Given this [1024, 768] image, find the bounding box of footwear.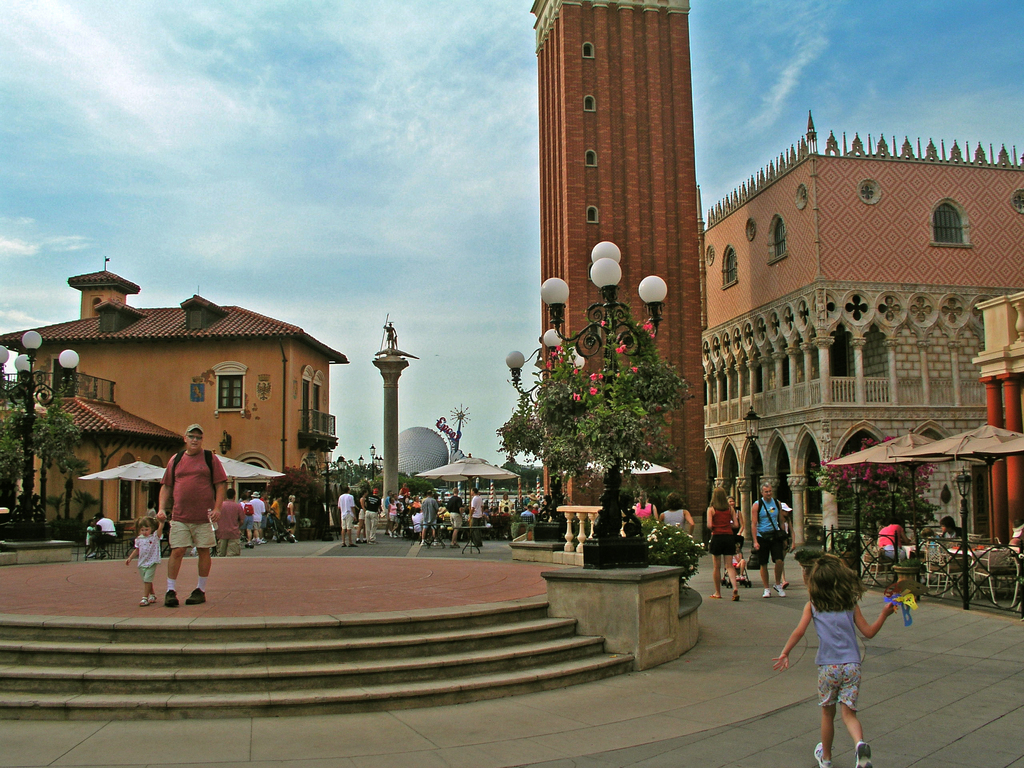
[150, 596, 158, 603].
